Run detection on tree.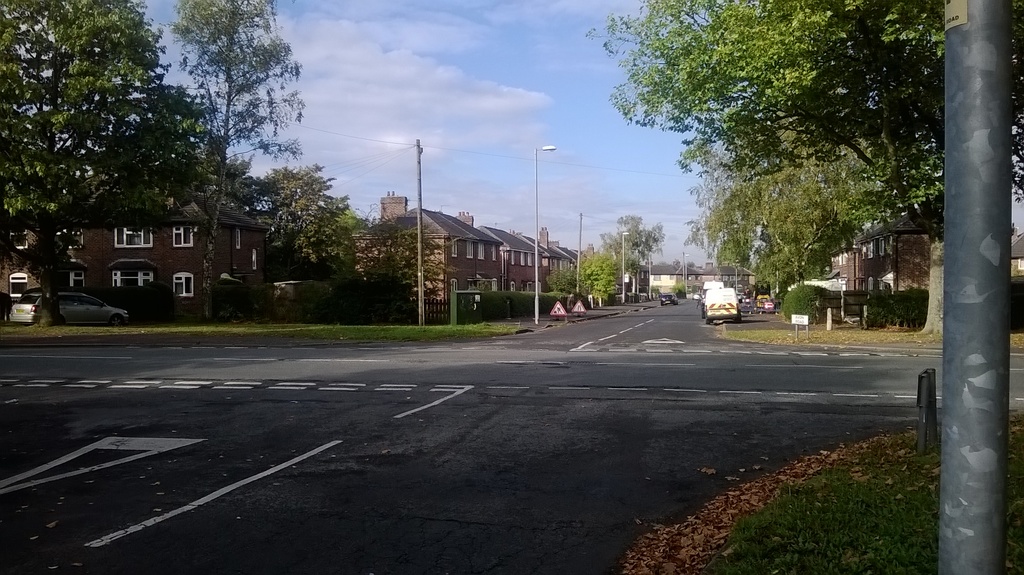
Result: rect(547, 255, 624, 305).
